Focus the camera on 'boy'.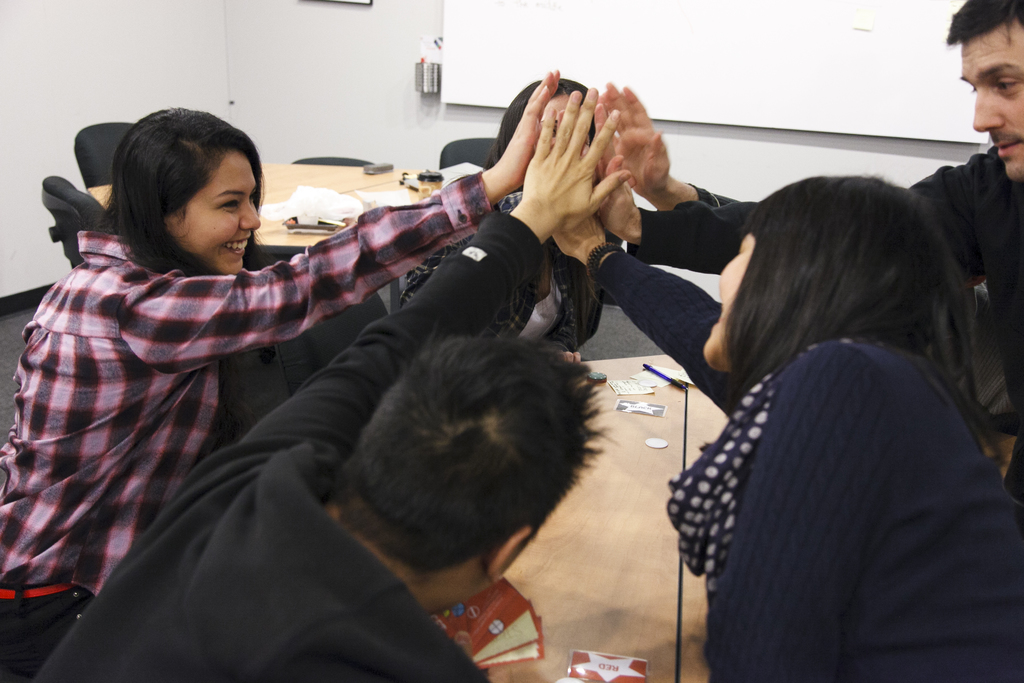
Focus region: bbox=[31, 89, 634, 680].
